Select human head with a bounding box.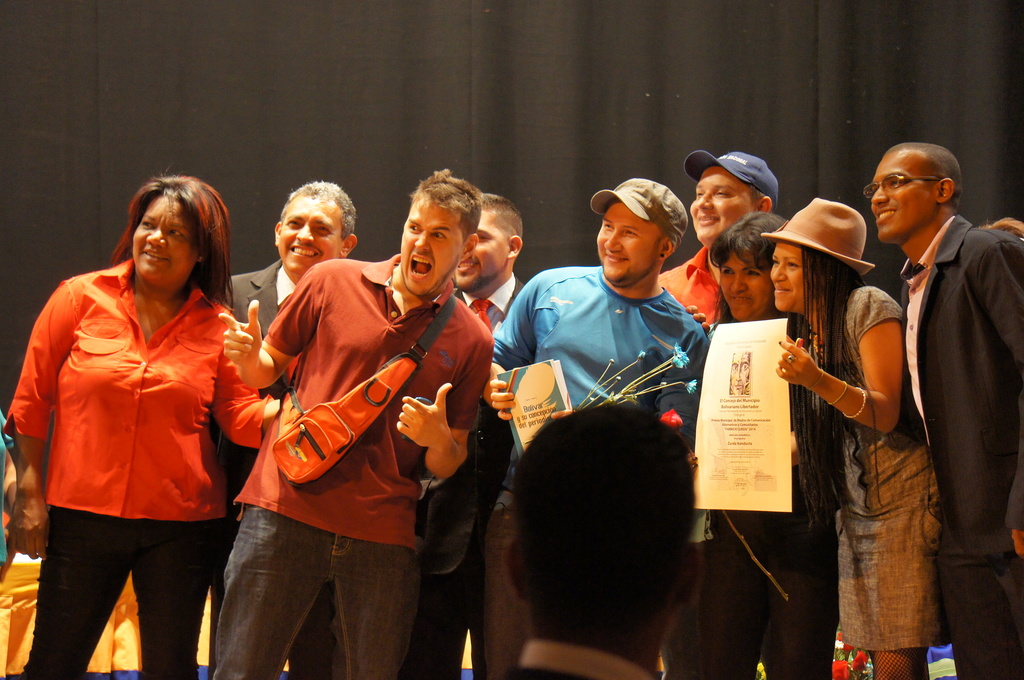
locate(273, 178, 362, 277).
